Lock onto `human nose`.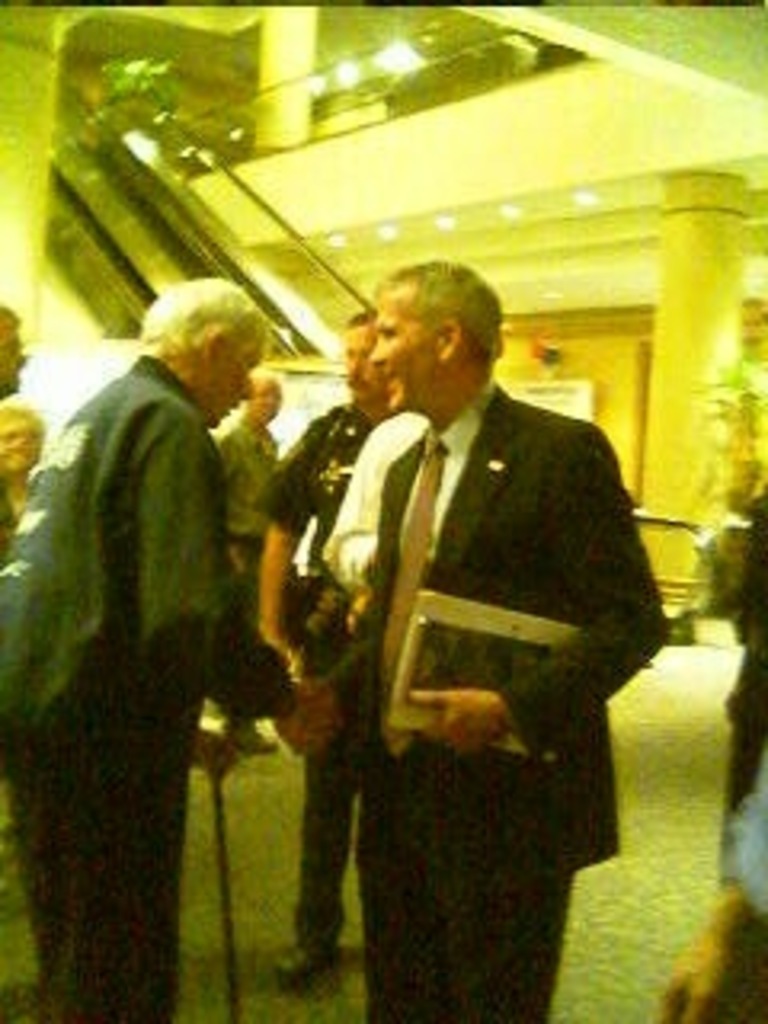
Locked: <bbox>19, 349, 35, 374</bbox>.
